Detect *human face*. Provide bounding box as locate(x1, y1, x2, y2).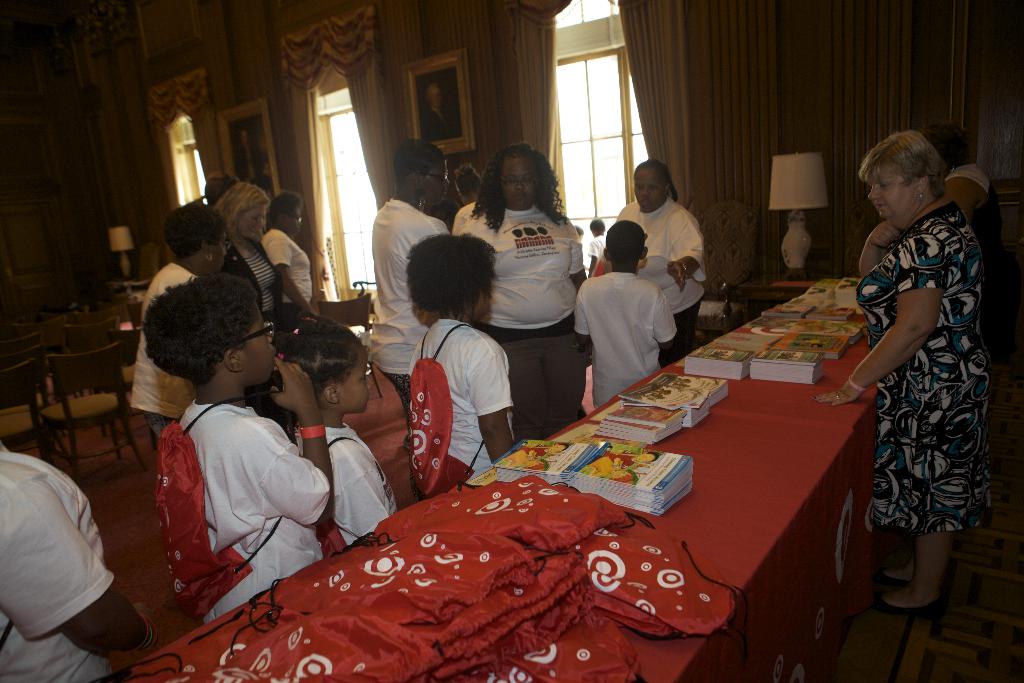
locate(238, 202, 268, 237).
